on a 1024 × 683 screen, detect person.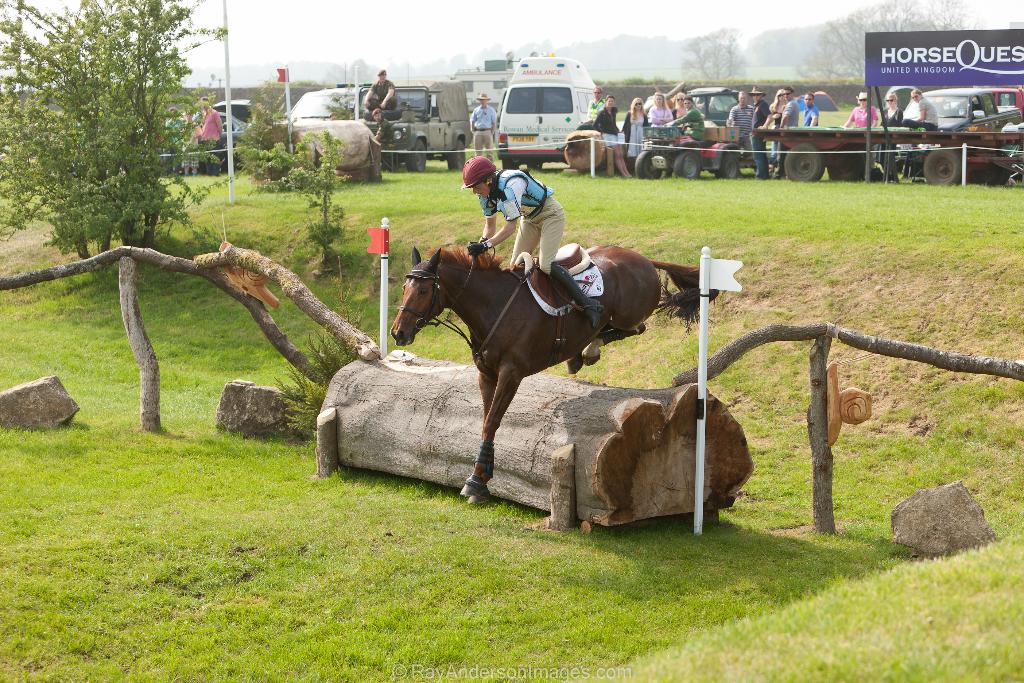
rect(910, 90, 939, 131).
